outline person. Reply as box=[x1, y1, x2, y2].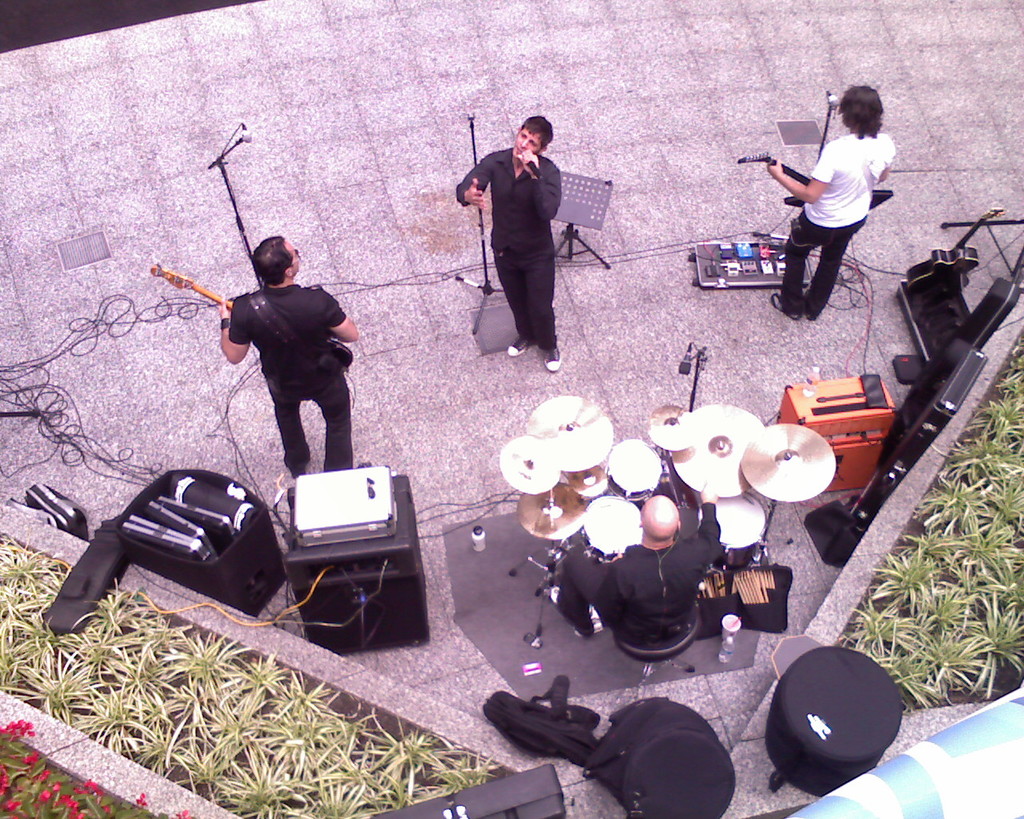
box=[771, 83, 894, 342].
